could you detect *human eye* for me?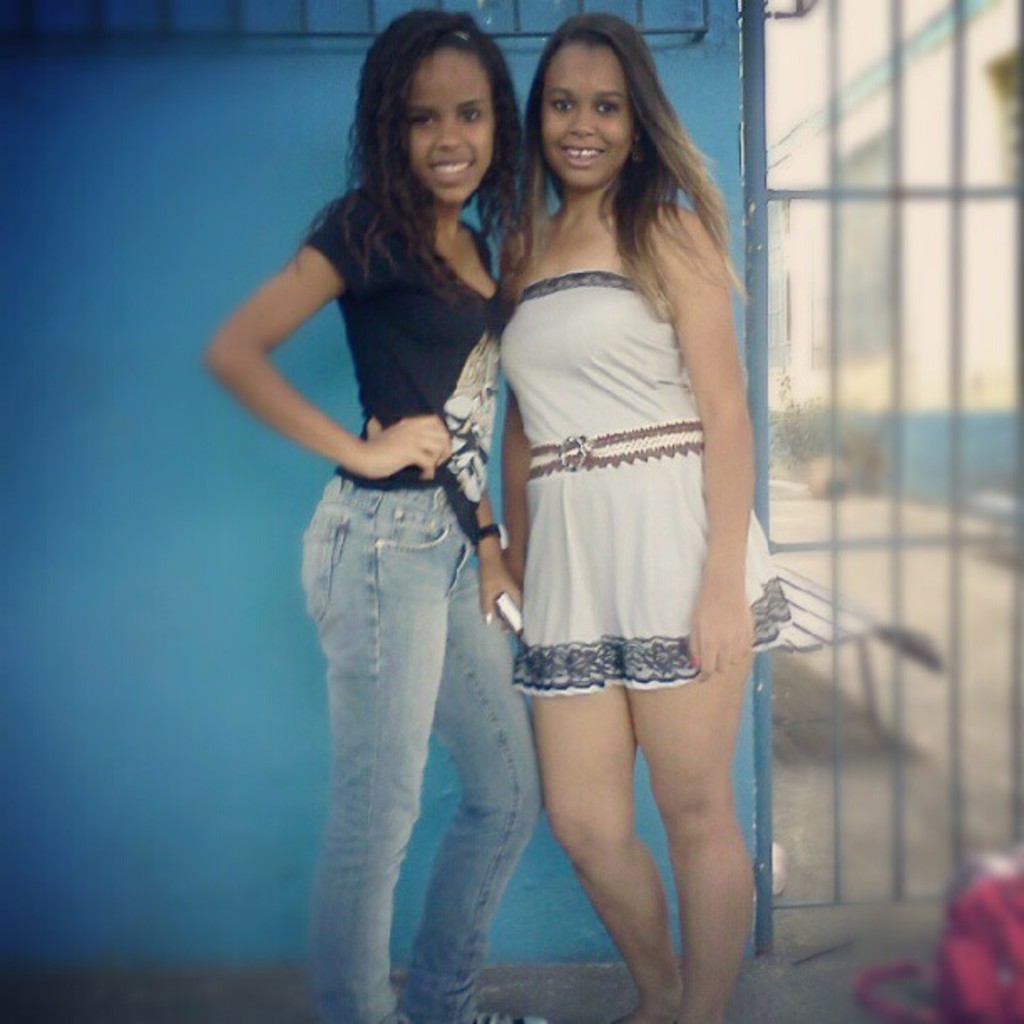
Detection result: rect(405, 112, 433, 129).
